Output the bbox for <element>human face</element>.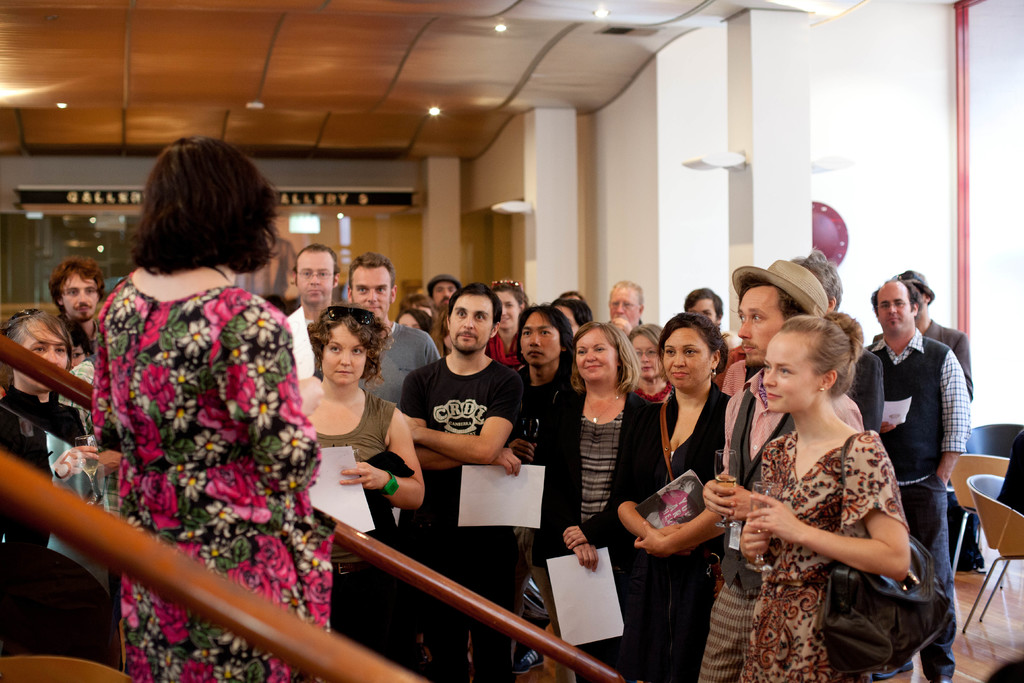
left=59, top=268, right=97, bottom=322.
